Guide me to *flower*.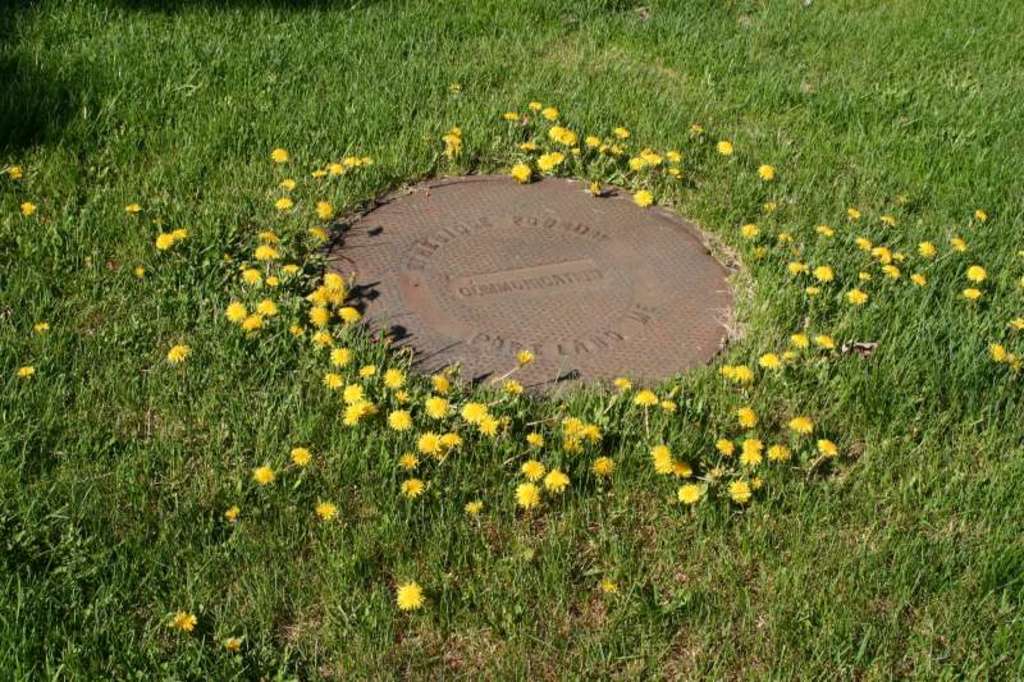
Guidance: rect(814, 223, 837, 237).
